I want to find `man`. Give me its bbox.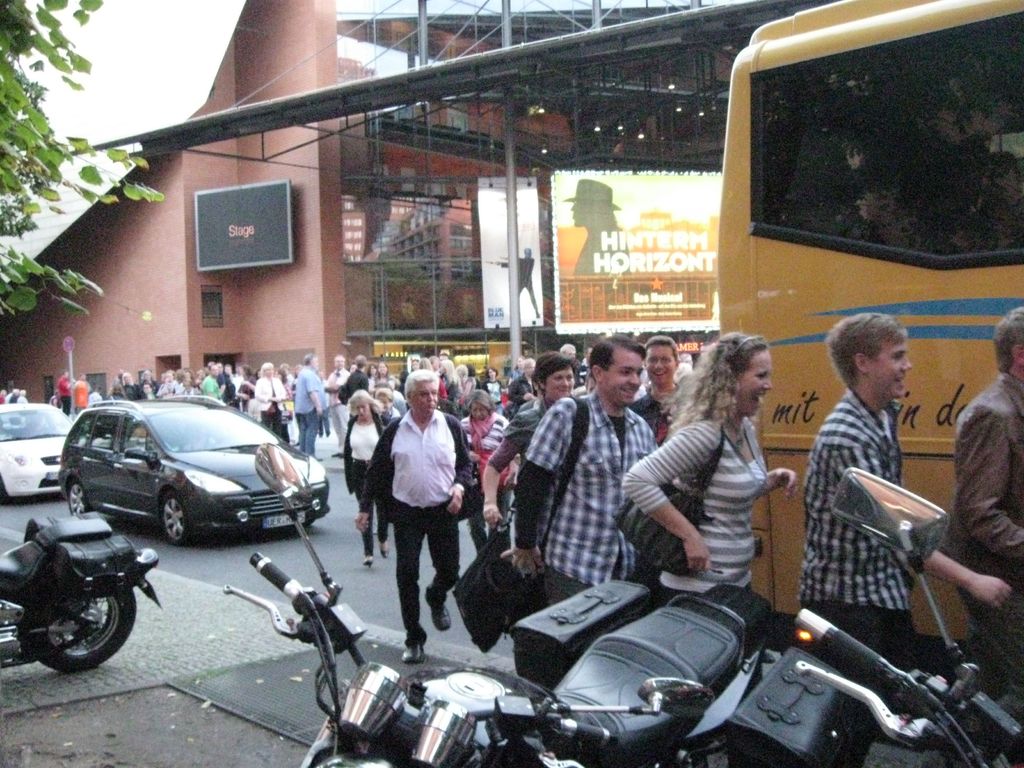
crop(631, 335, 683, 449).
